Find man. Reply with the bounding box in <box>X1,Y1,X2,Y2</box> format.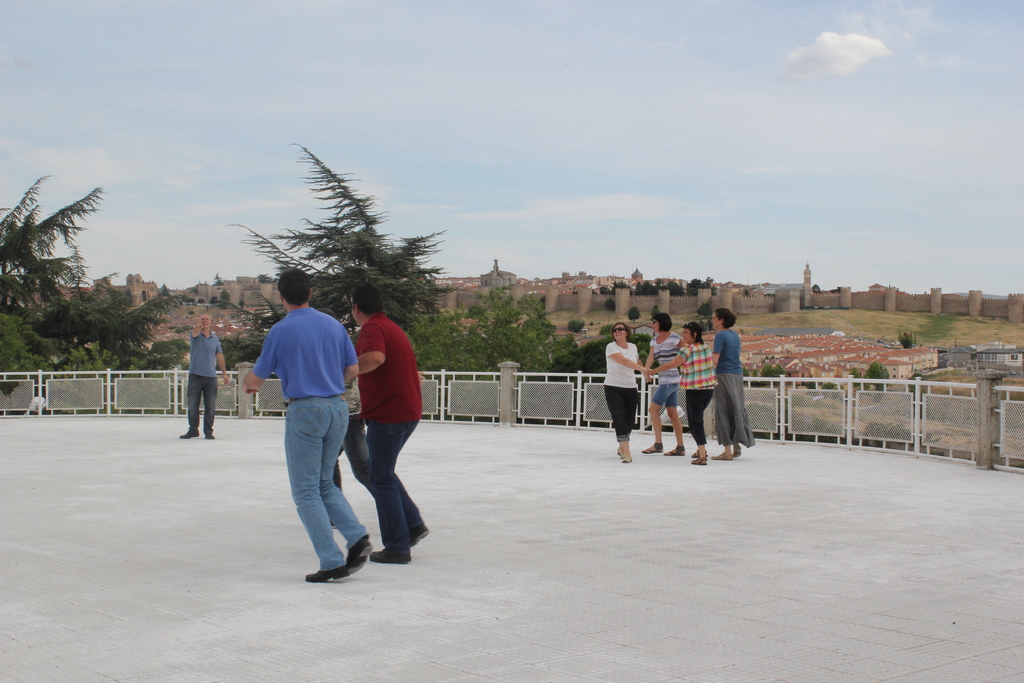
<box>180,314,228,443</box>.
